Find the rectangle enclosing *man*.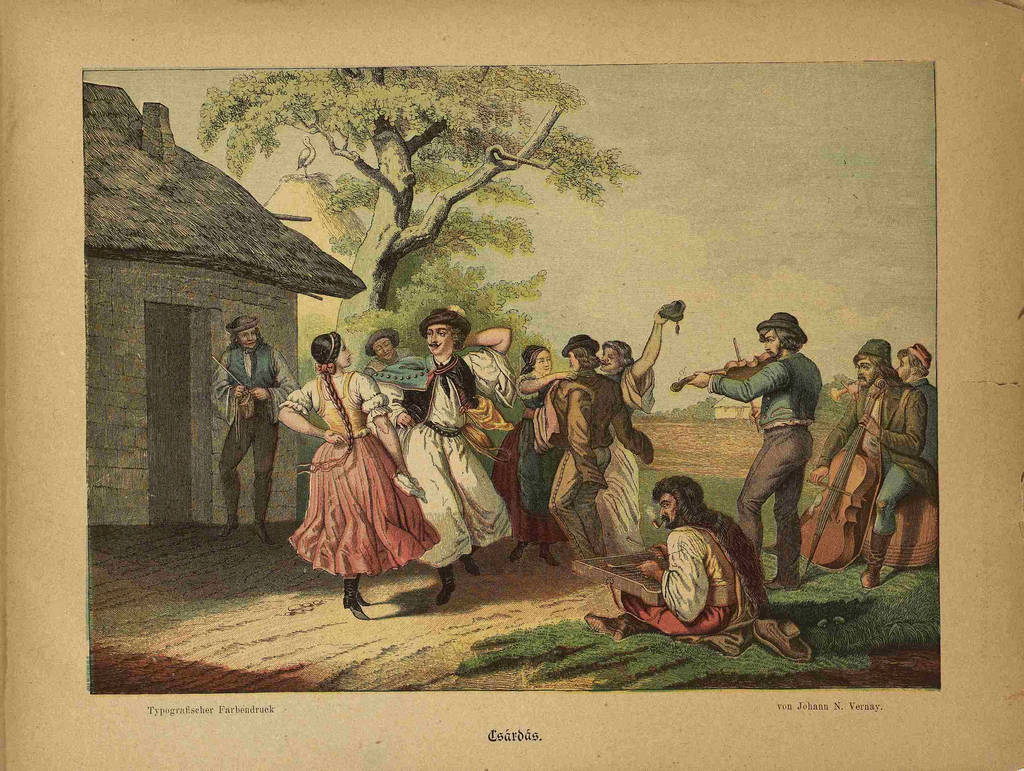
<region>207, 317, 301, 548</region>.
